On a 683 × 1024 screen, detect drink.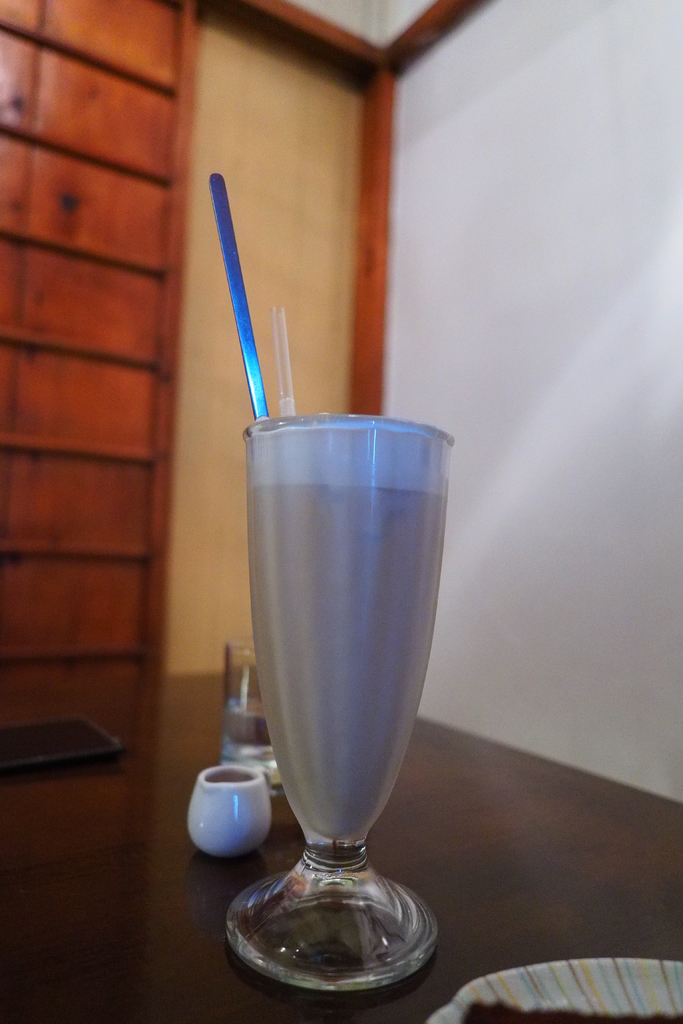
(245, 483, 451, 847).
